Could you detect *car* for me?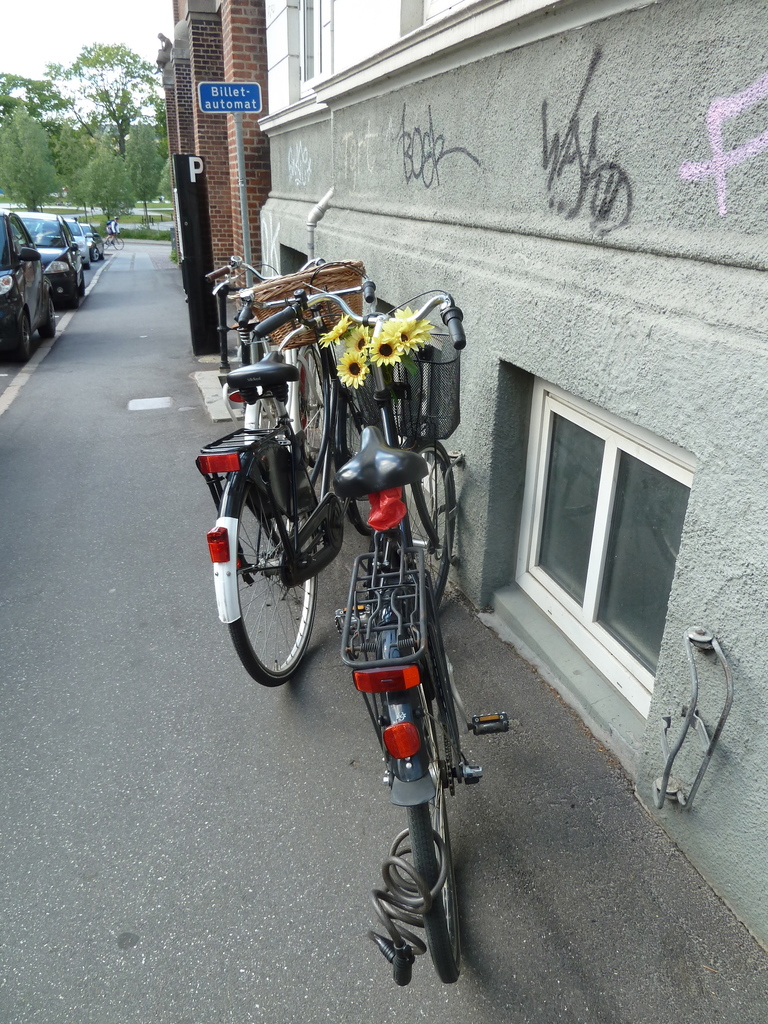
Detection result: Rect(12, 212, 81, 310).
